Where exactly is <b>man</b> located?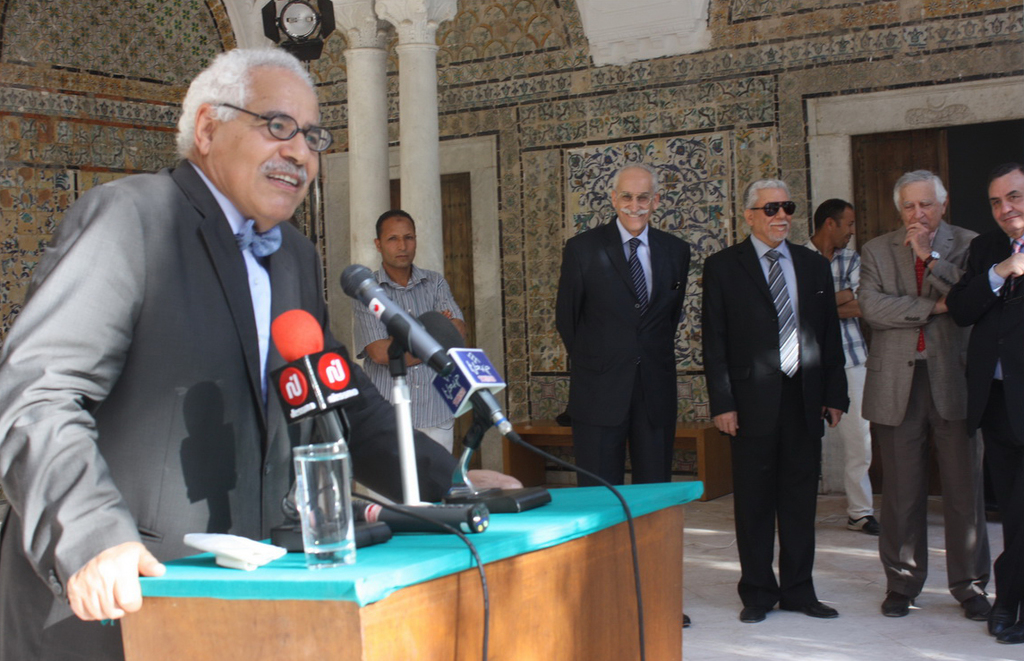
Its bounding box is Rect(552, 158, 696, 624).
